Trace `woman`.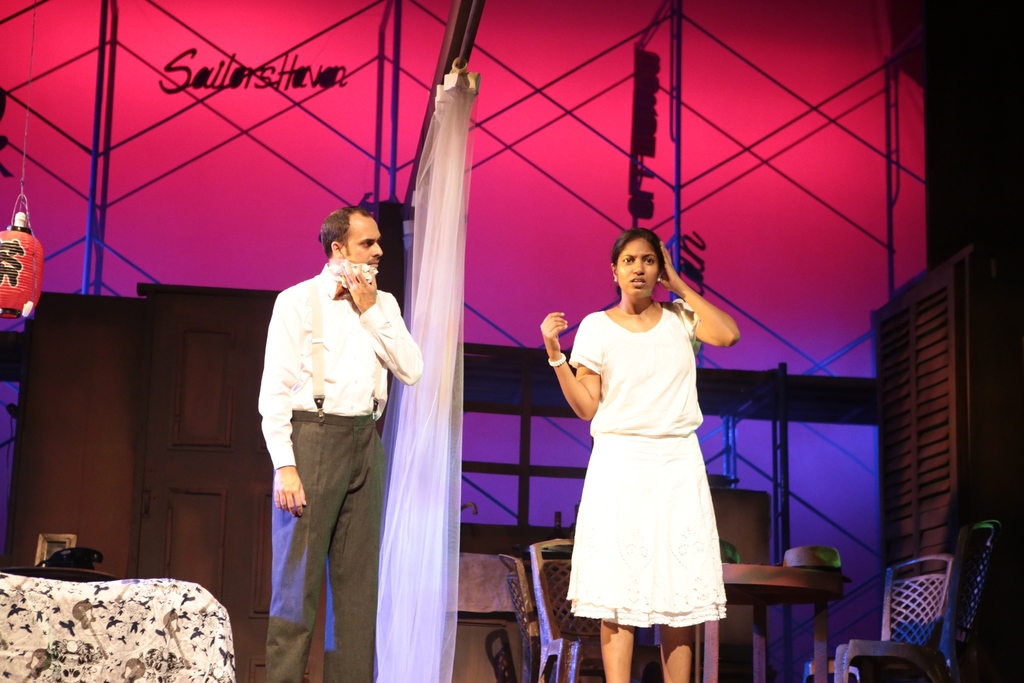
Traced to locate(554, 227, 744, 676).
